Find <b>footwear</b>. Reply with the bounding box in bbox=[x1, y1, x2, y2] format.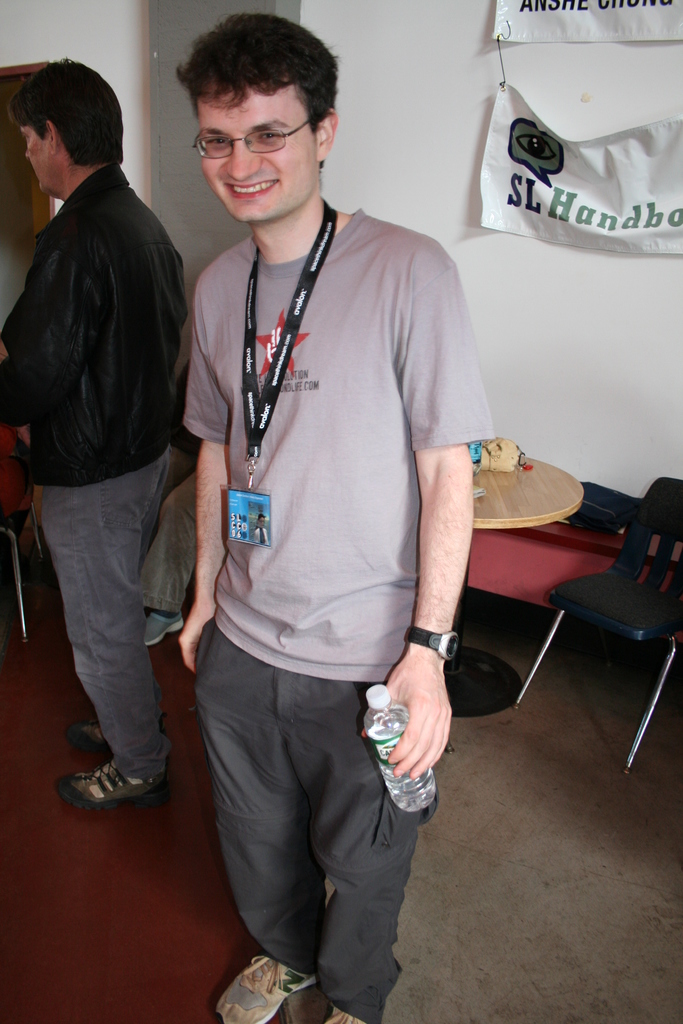
bbox=[213, 959, 314, 1023].
